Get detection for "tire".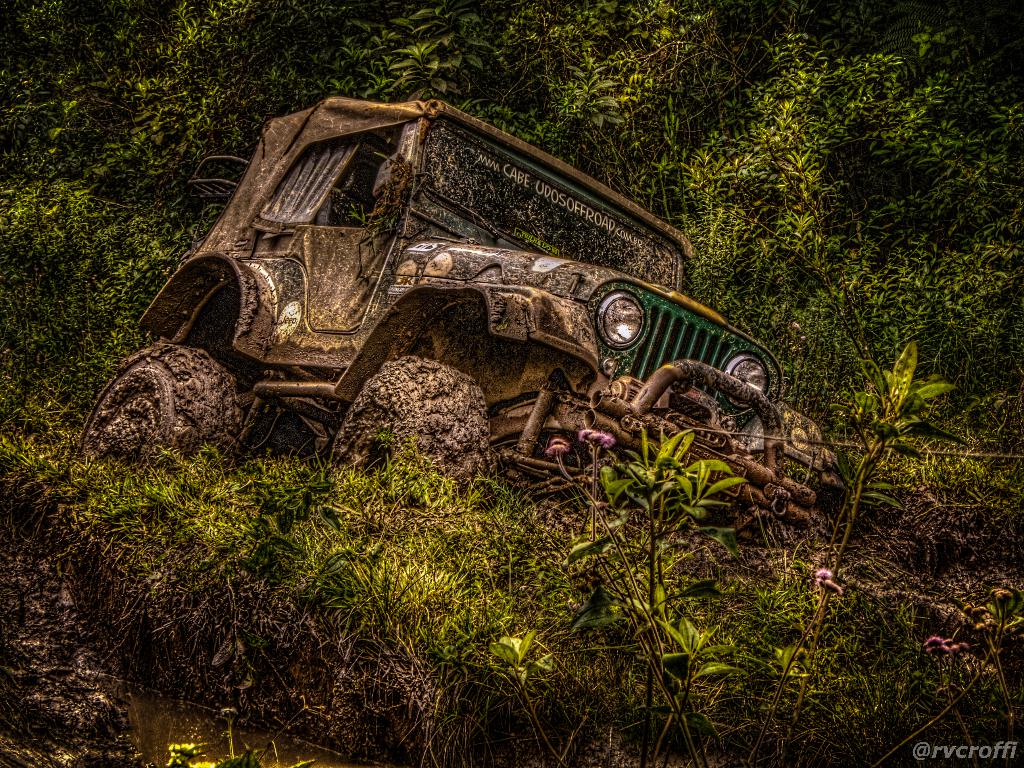
Detection: (329, 348, 490, 499).
